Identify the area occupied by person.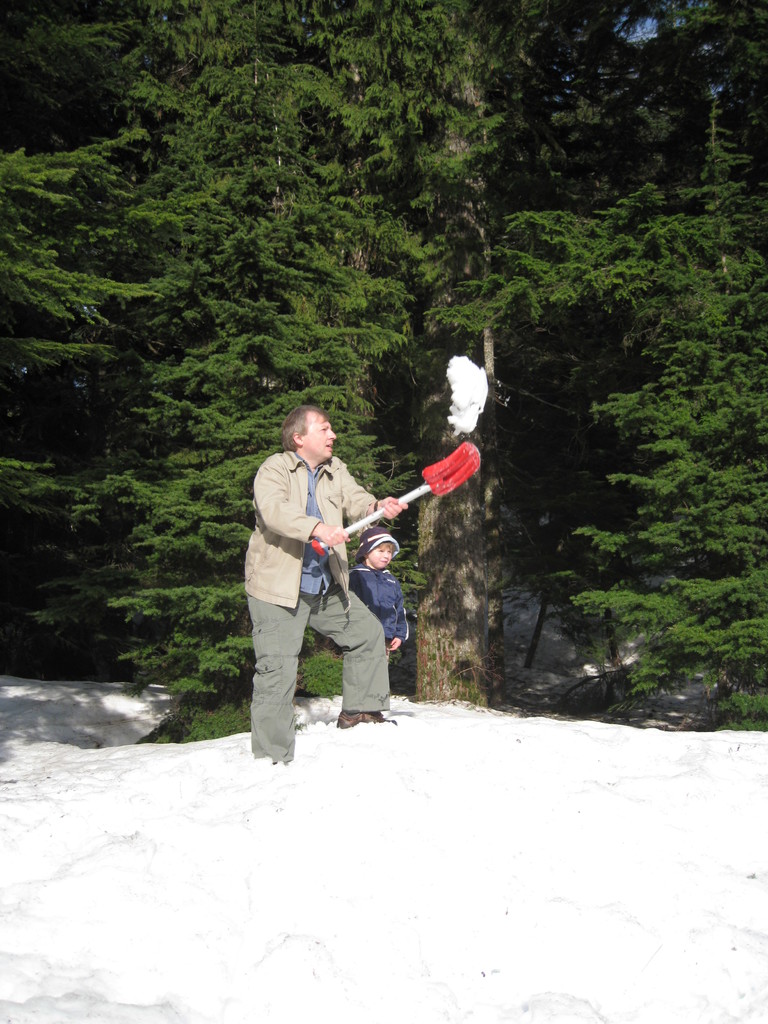
Area: <region>249, 385, 425, 770</region>.
